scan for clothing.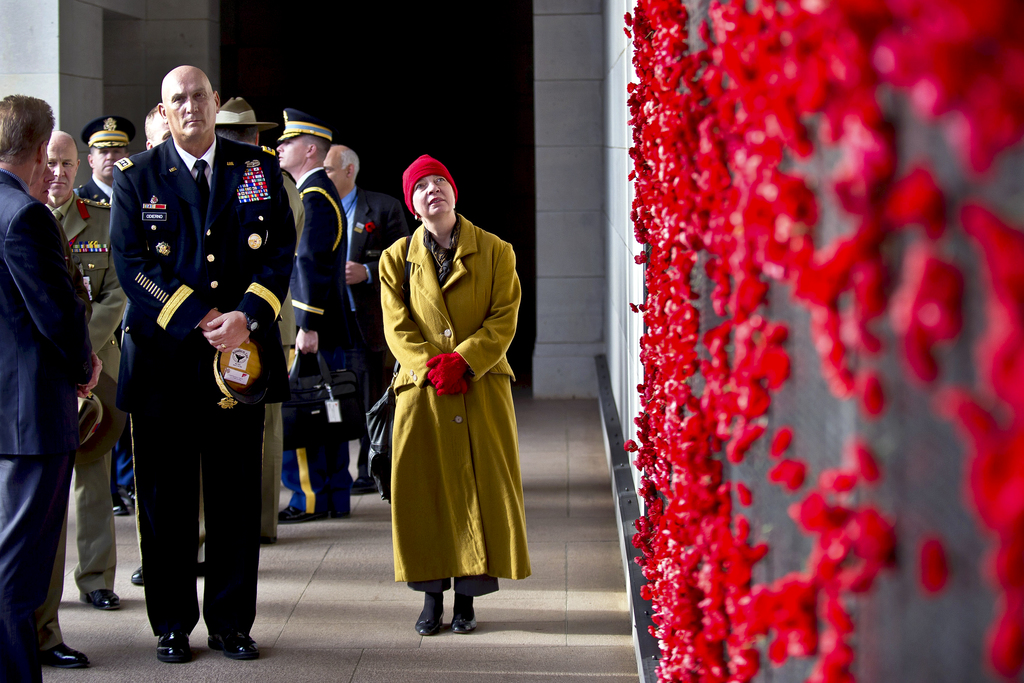
Scan result: region(38, 490, 72, 654).
